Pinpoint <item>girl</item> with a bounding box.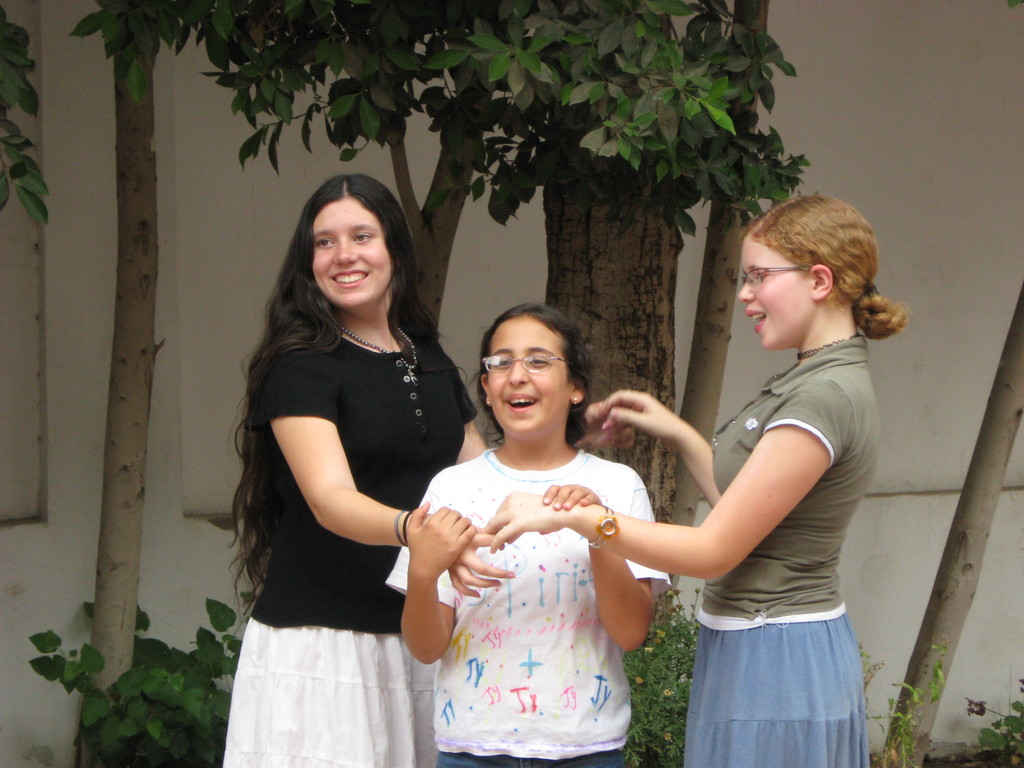
Rect(385, 298, 669, 767).
